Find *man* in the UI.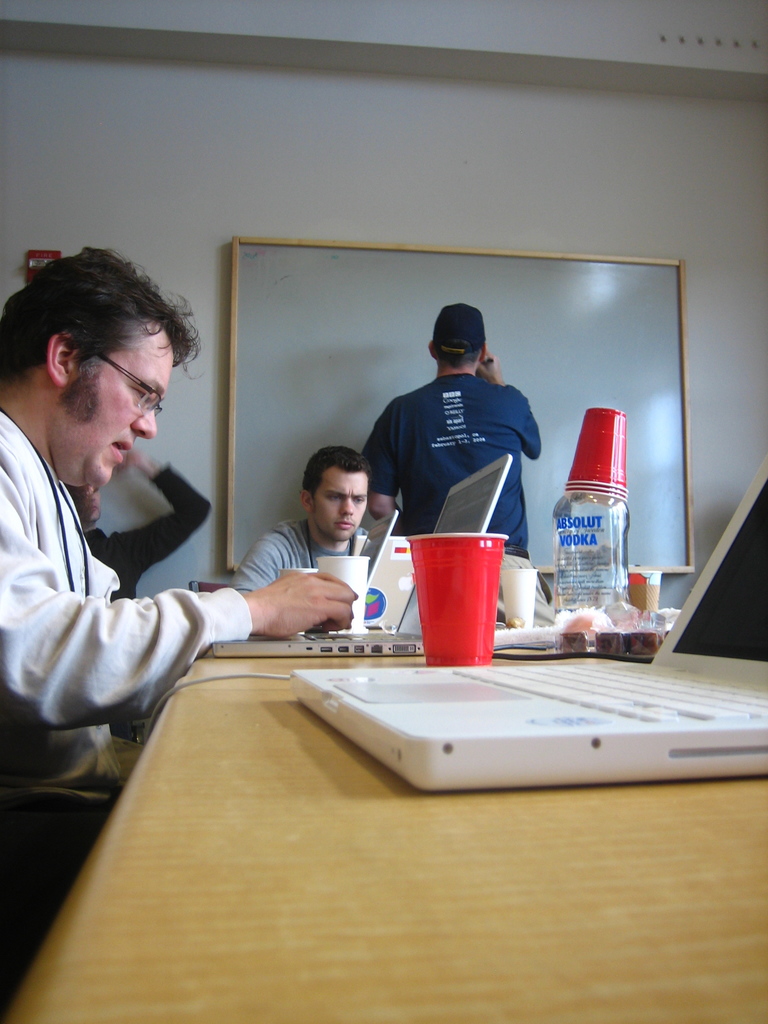
UI element at crop(346, 312, 584, 572).
